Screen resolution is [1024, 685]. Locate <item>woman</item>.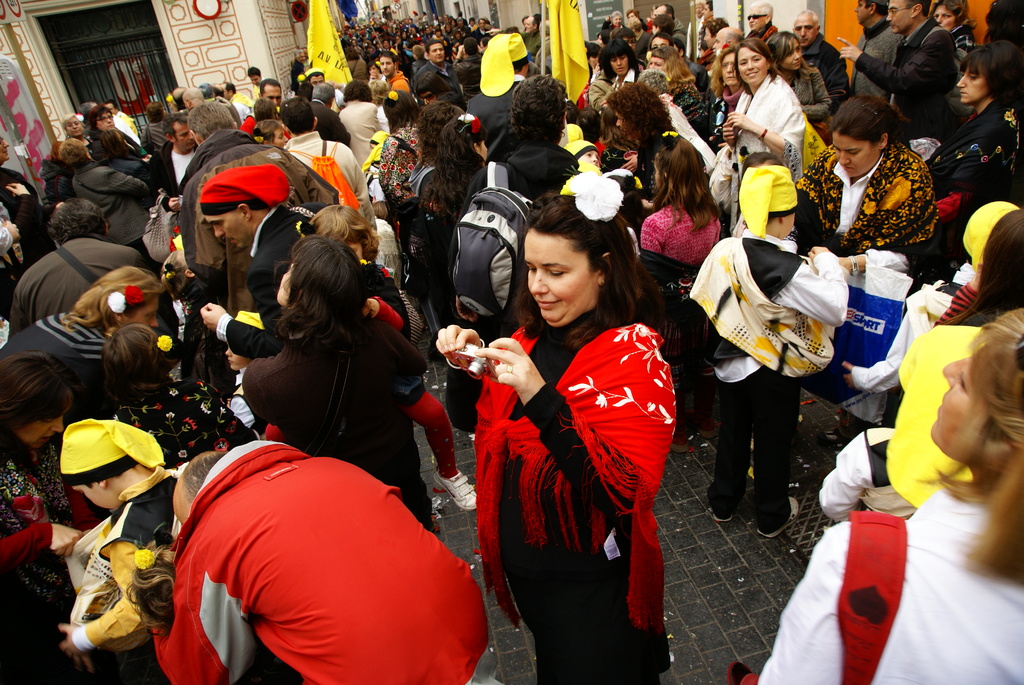
[x1=604, y1=80, x2=688, y2=198].
